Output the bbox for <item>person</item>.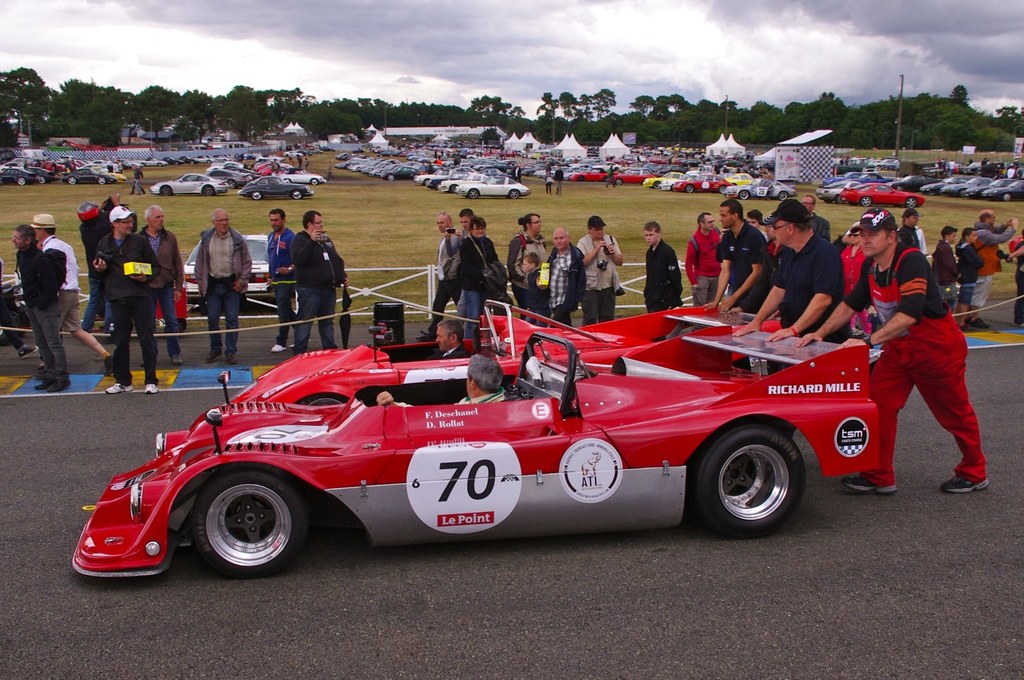
[877,185,989,513].
